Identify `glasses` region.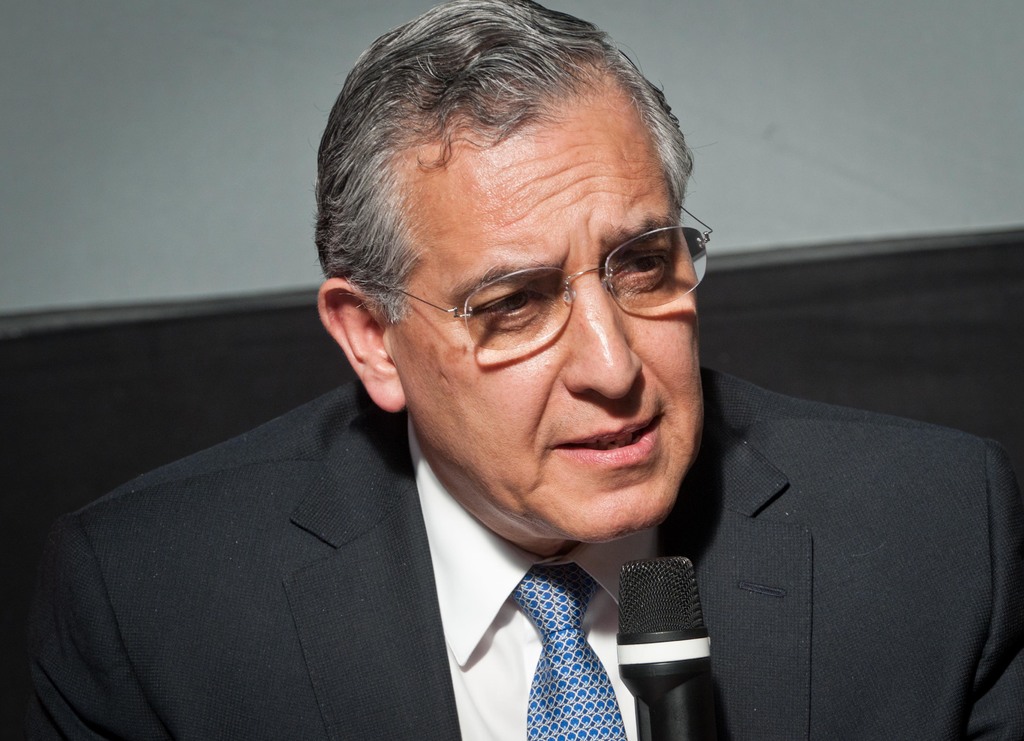
Region: select_region(387, 232, 691, 347).
